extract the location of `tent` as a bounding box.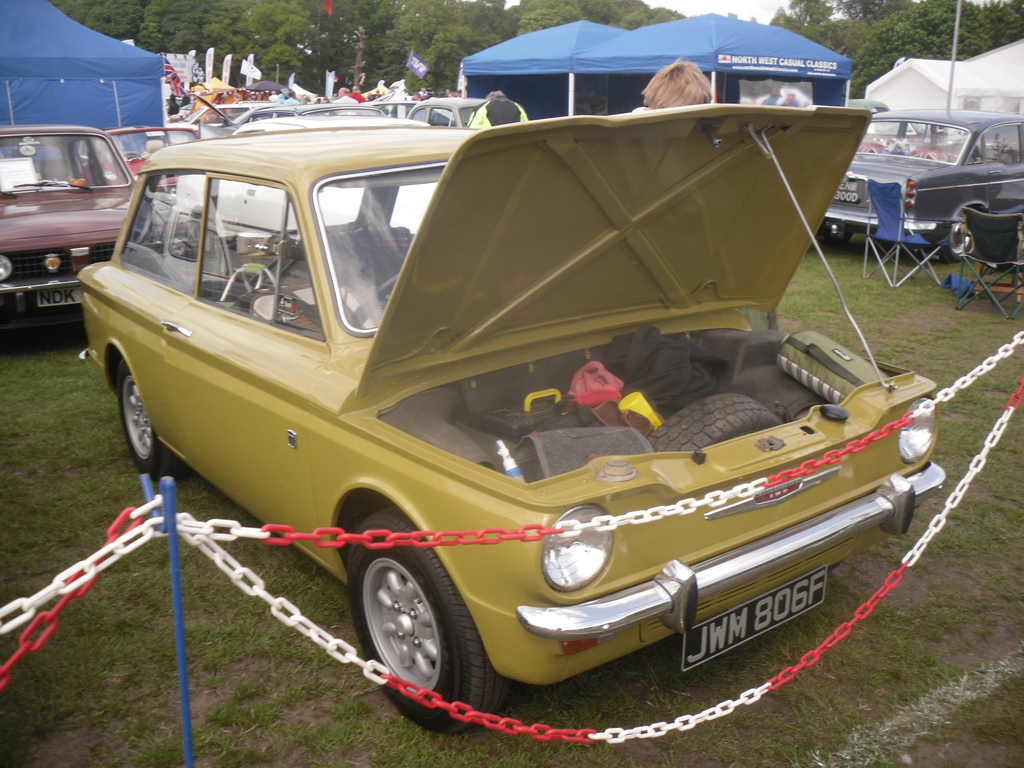
left=854, top=39, right=1023, bottom=193.
